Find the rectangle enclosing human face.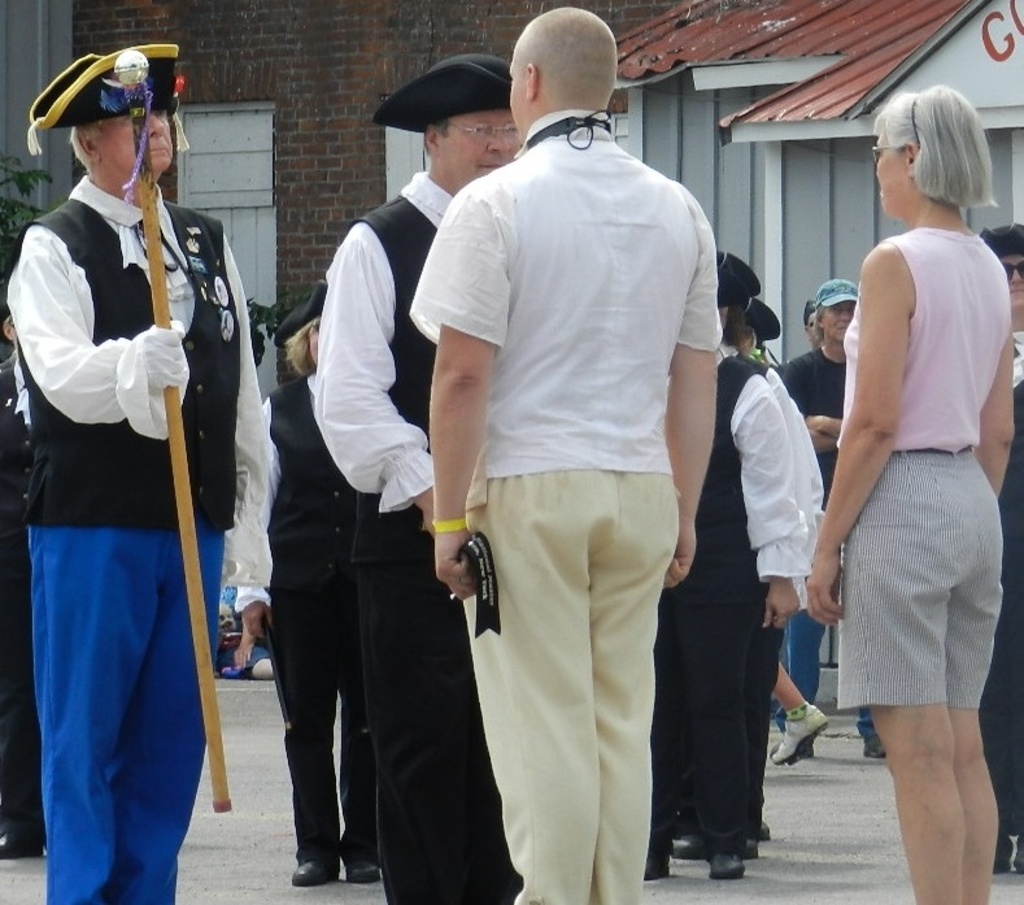
BBox(877, 119, 911, 214).
